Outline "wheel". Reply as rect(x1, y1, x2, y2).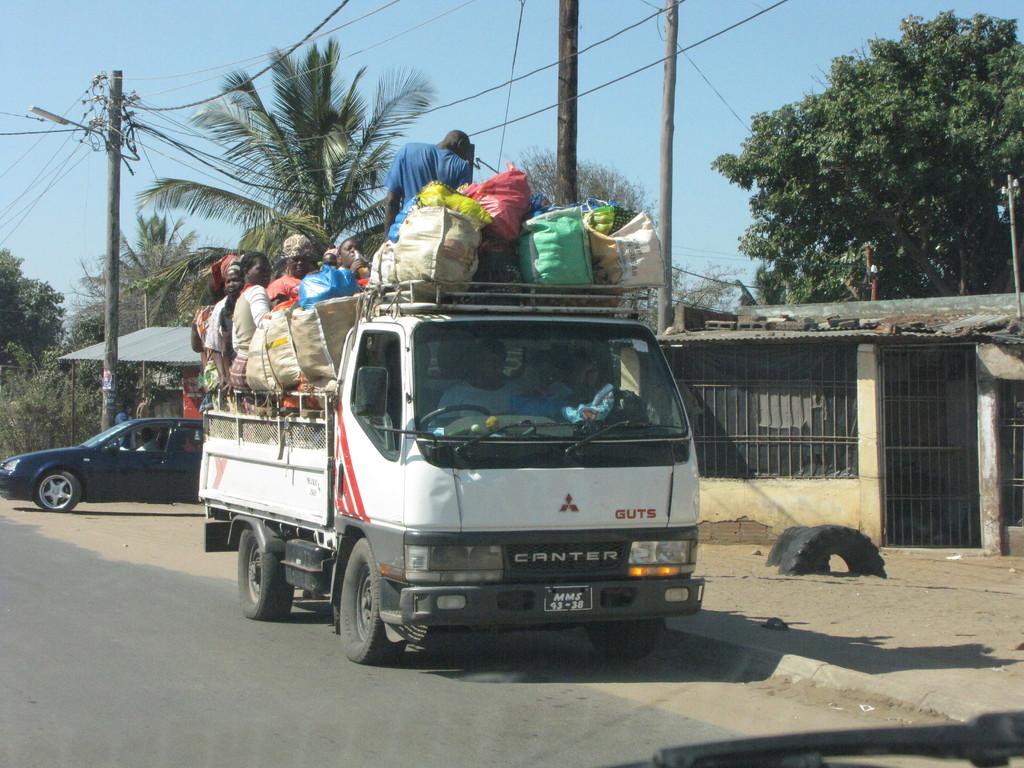
rect(241, 533, 287, 627).
